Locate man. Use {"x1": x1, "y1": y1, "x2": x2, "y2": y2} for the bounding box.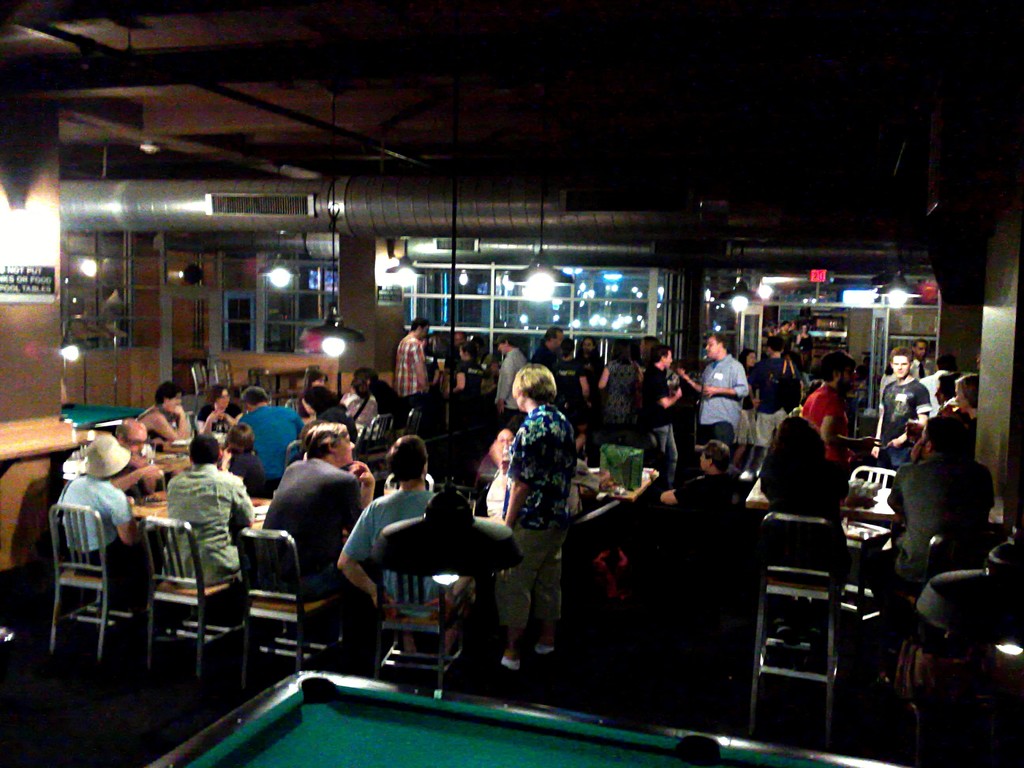
{"x1": 136, "y1": 384, "x2": 186, "y2": 442}.
